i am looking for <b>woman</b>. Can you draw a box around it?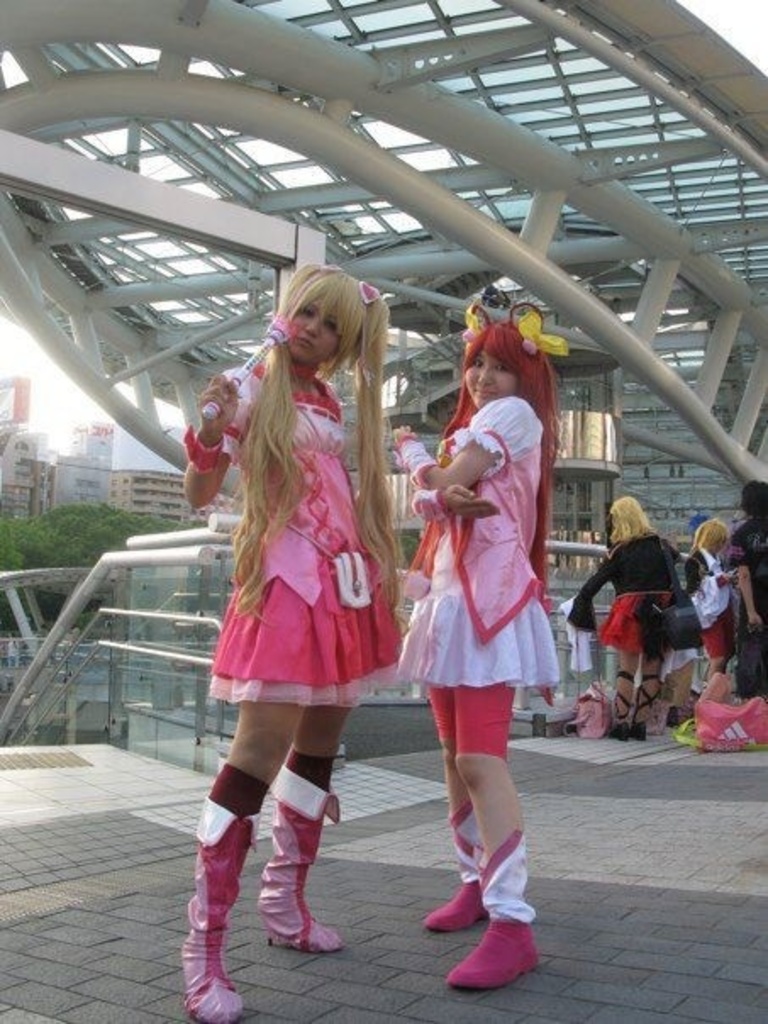
Sure, the bounding box is 183,261,409,1022.
